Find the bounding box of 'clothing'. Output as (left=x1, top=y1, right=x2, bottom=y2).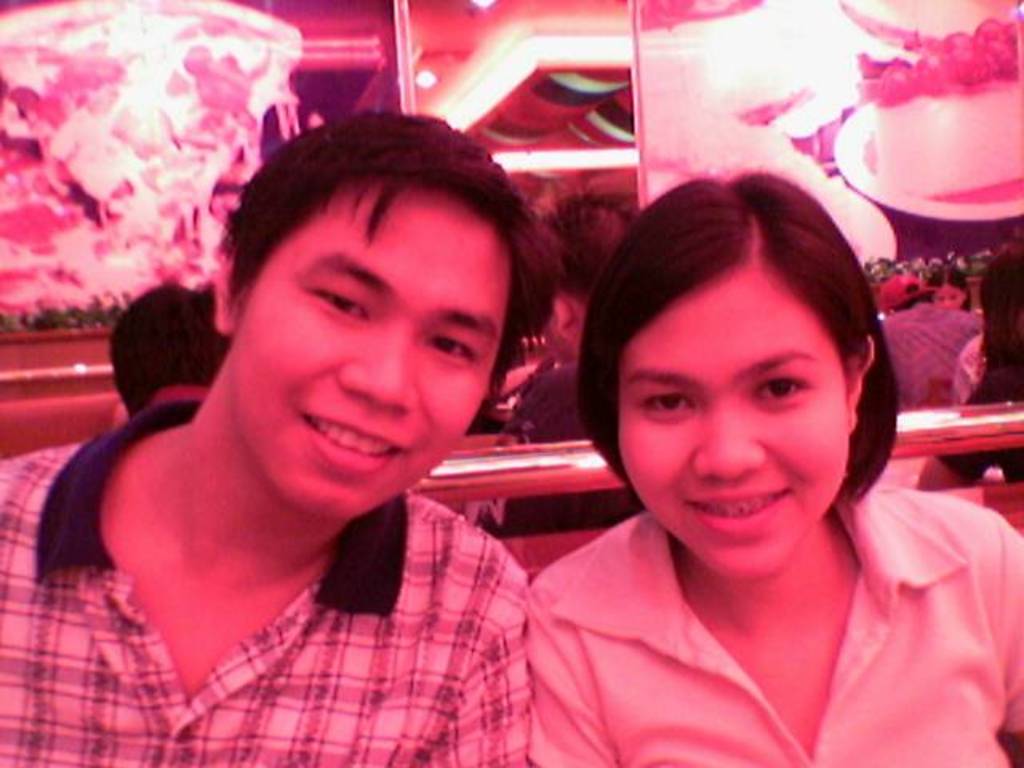
(left=894, top=296, right=1000, bottom=416).
